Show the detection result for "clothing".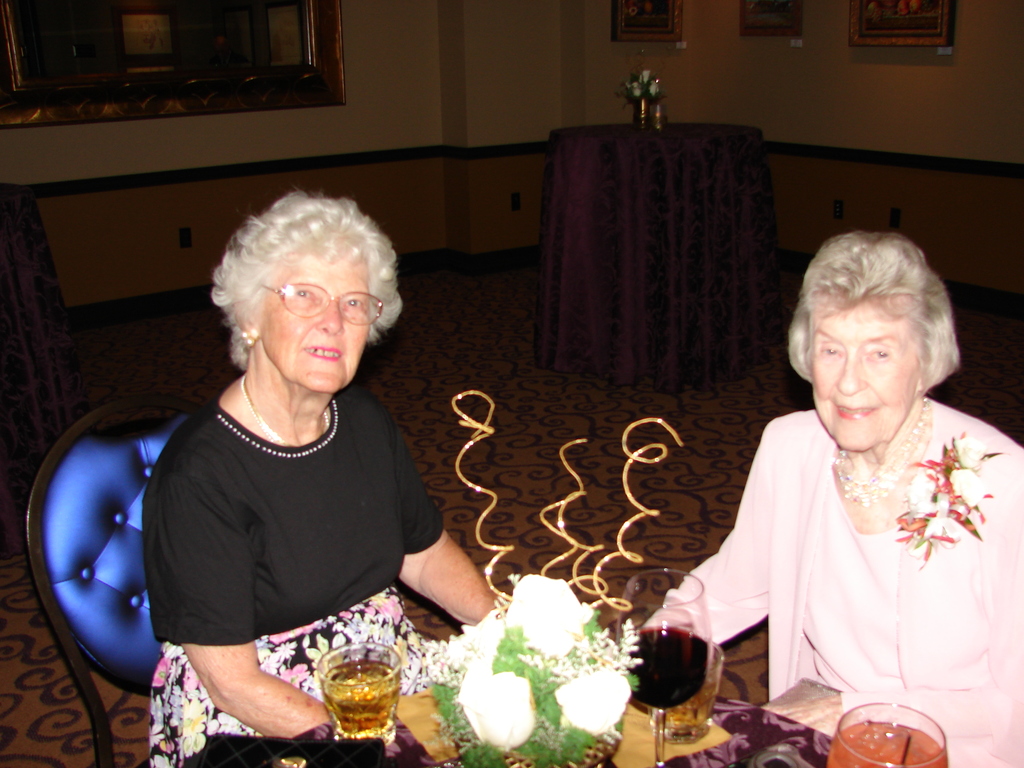
<box>689,373,1007,737</box>.
